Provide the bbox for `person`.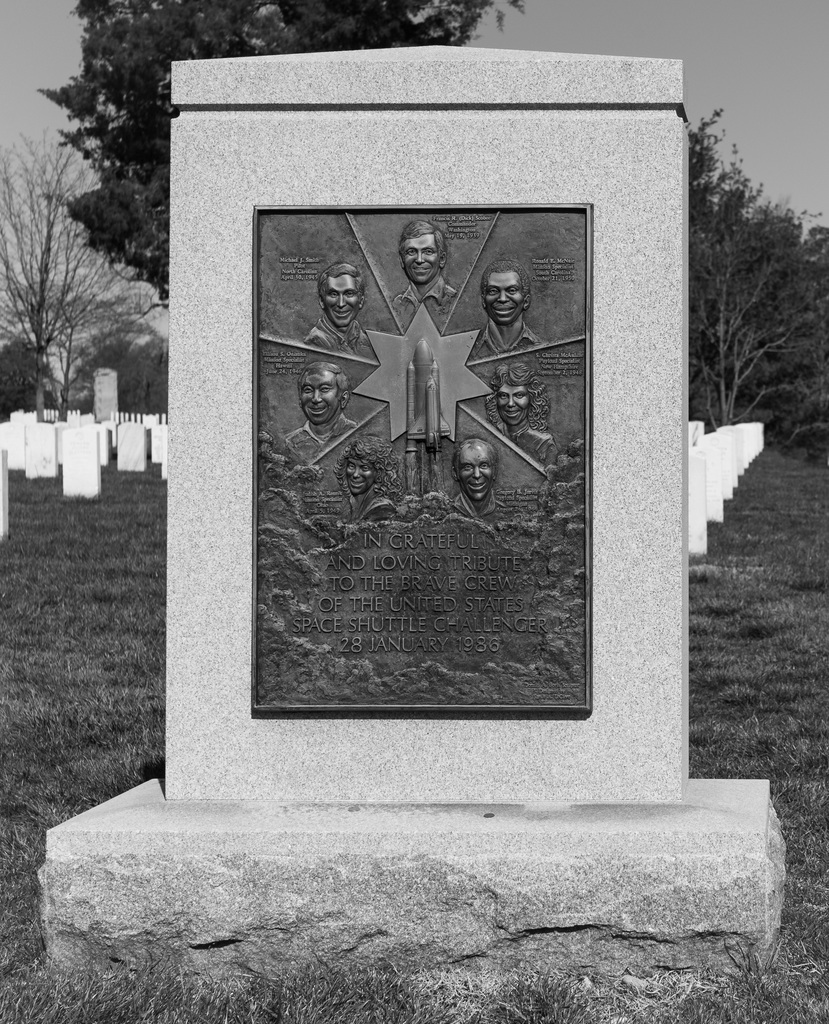
[x1=473, y1=268, x2=545, y2=359].
